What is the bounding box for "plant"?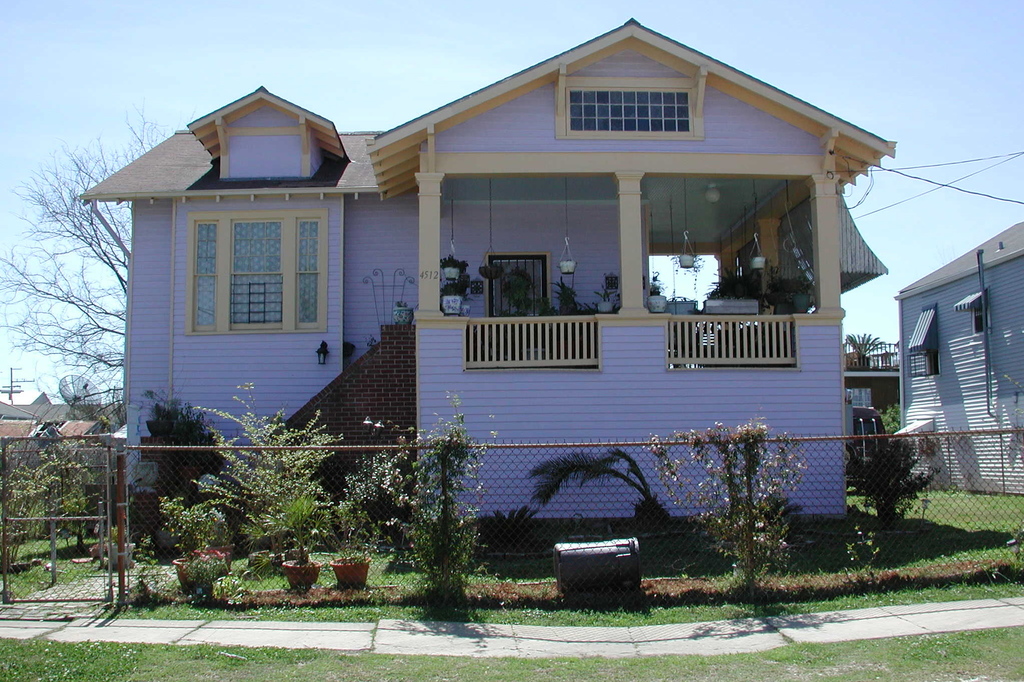
x1=437, y1=254, x2=467, y2=273.
